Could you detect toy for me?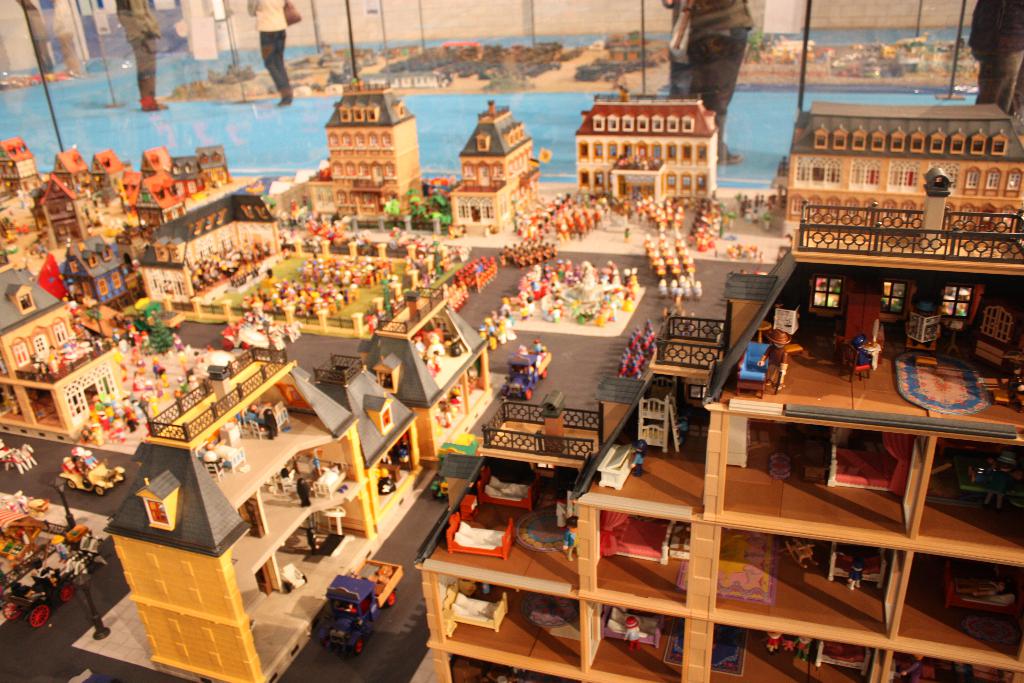
Detection result: [778, 108, 1023, 259].
